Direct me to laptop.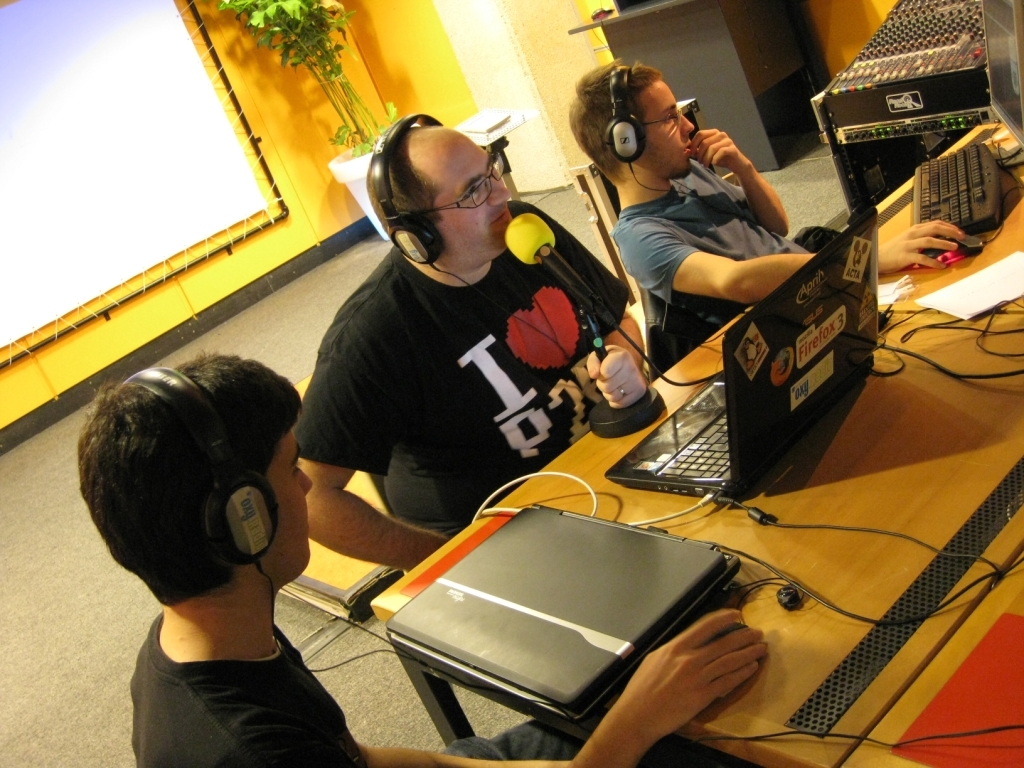
Direction: <box>366,498,763,725</box>.
